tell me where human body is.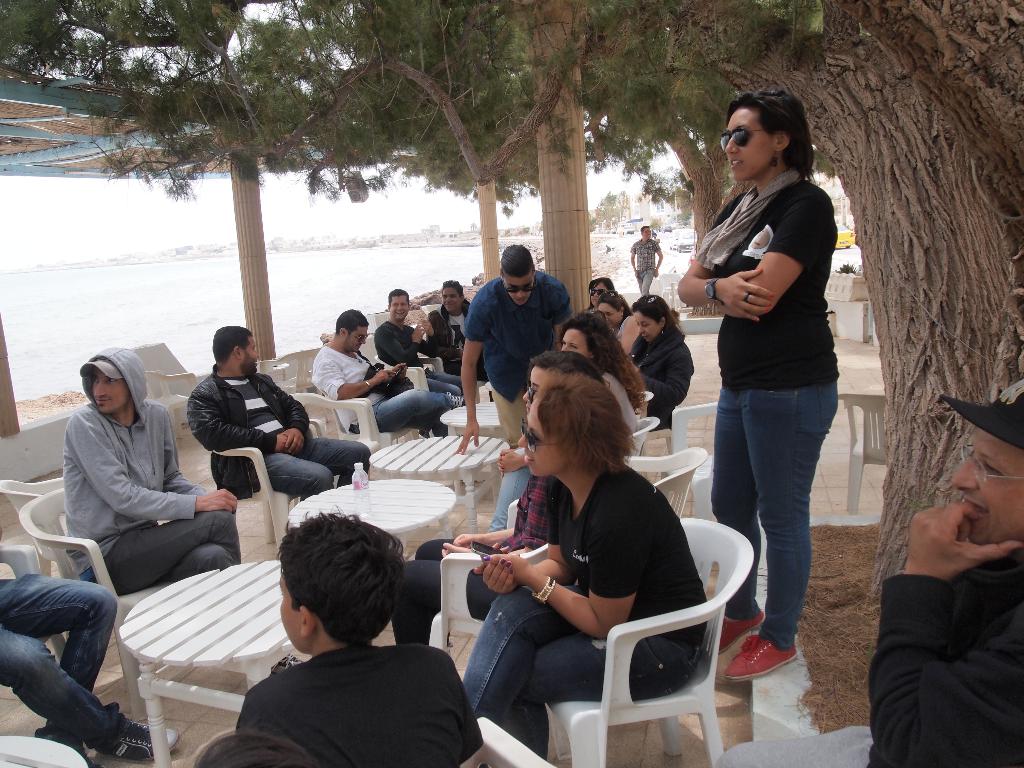
human body is at locate(191, 319, 361, 491).
